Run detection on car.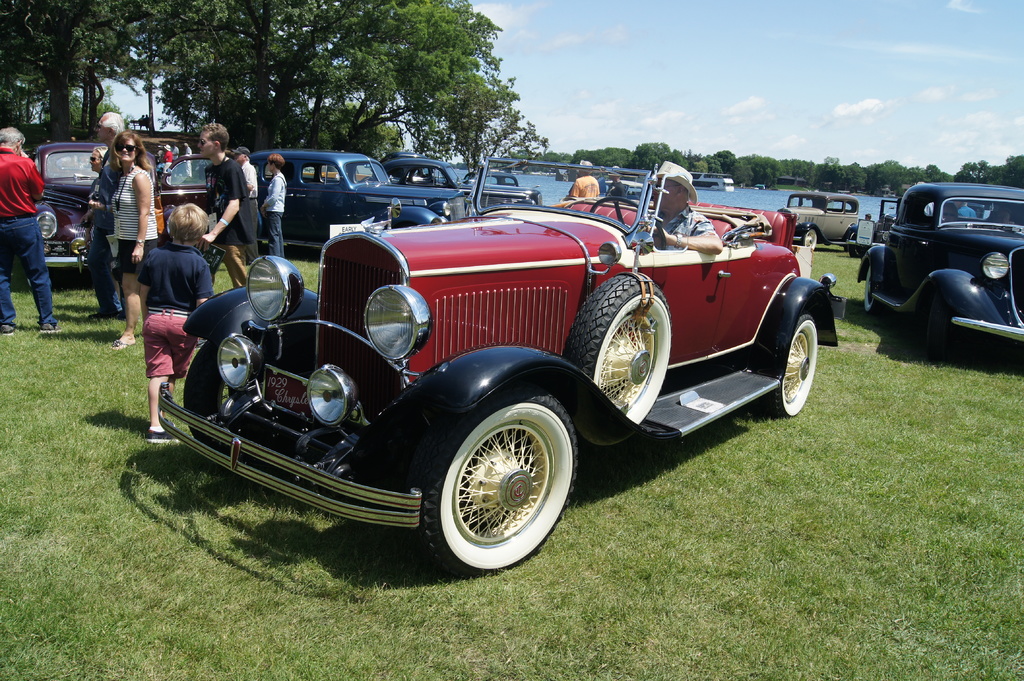
Result: <region>852, 182, 1023, 341</region>.
